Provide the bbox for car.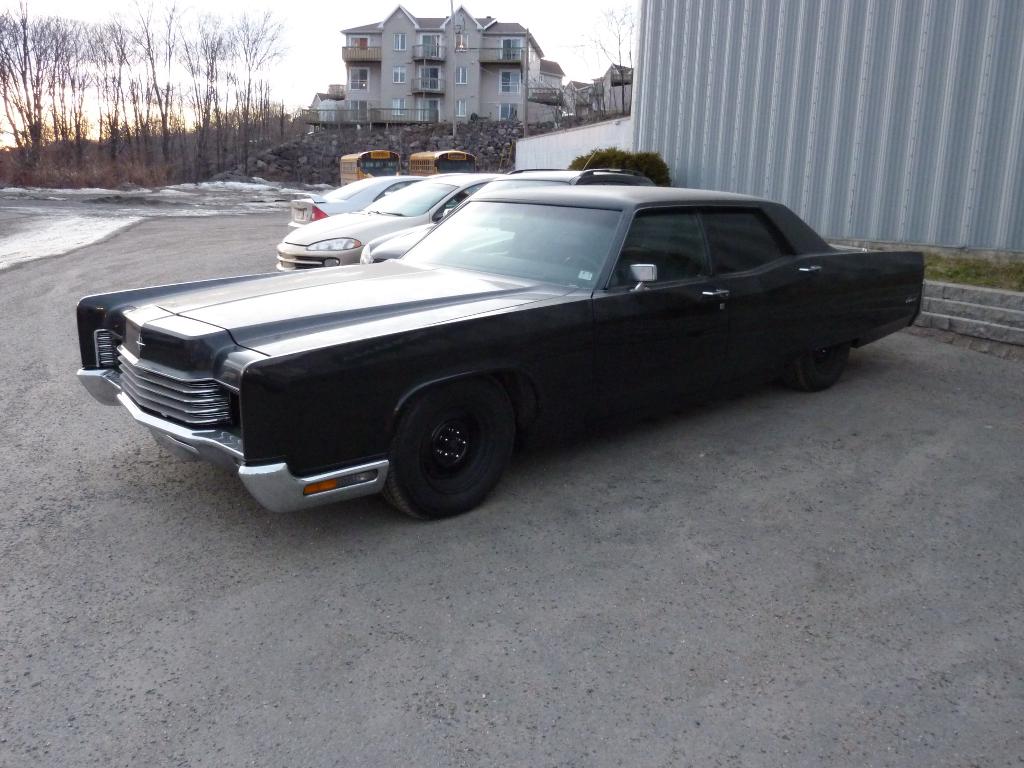
<bbox>84, 174, 931, 515</bbox>.
